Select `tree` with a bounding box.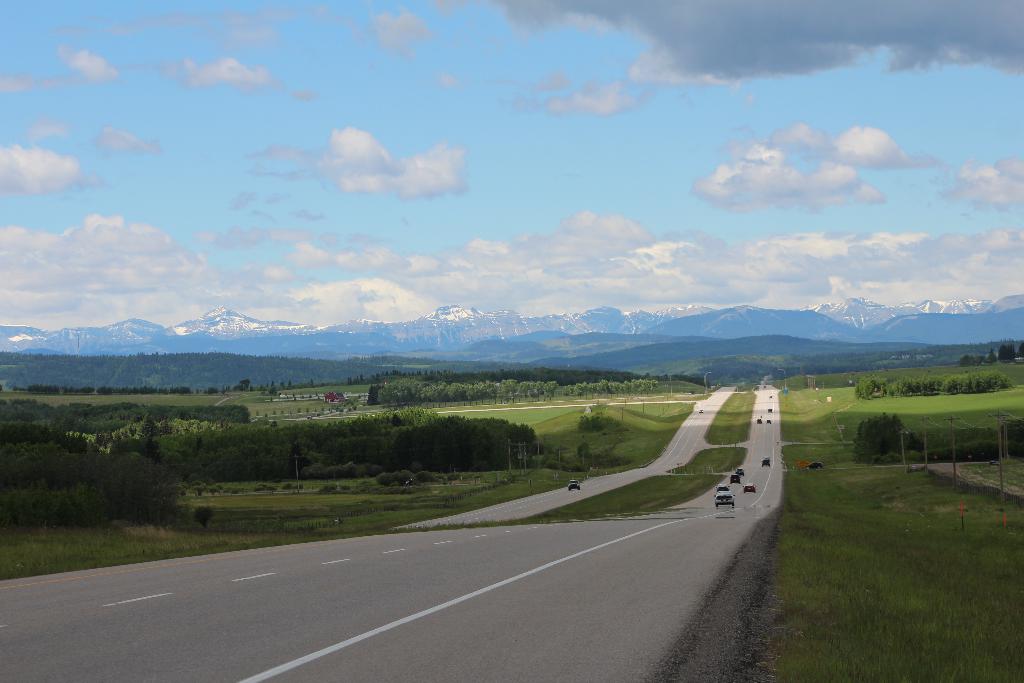
bbox=(581, 413, 625, 433).
